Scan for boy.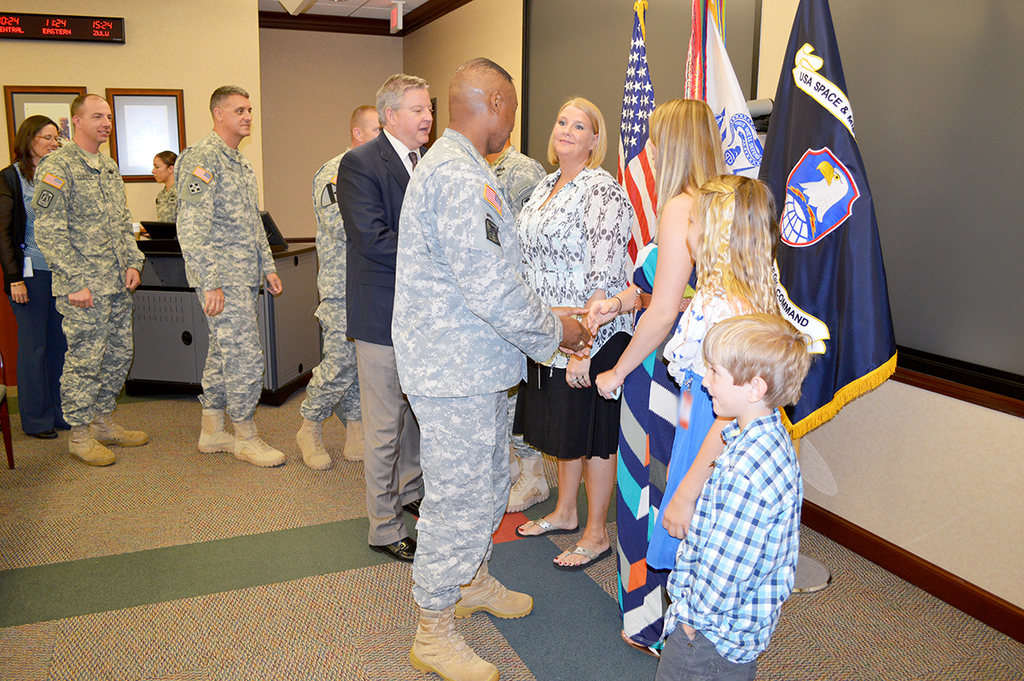
Scan result: <bbox>660, 301, 803, 680</bbox>.
